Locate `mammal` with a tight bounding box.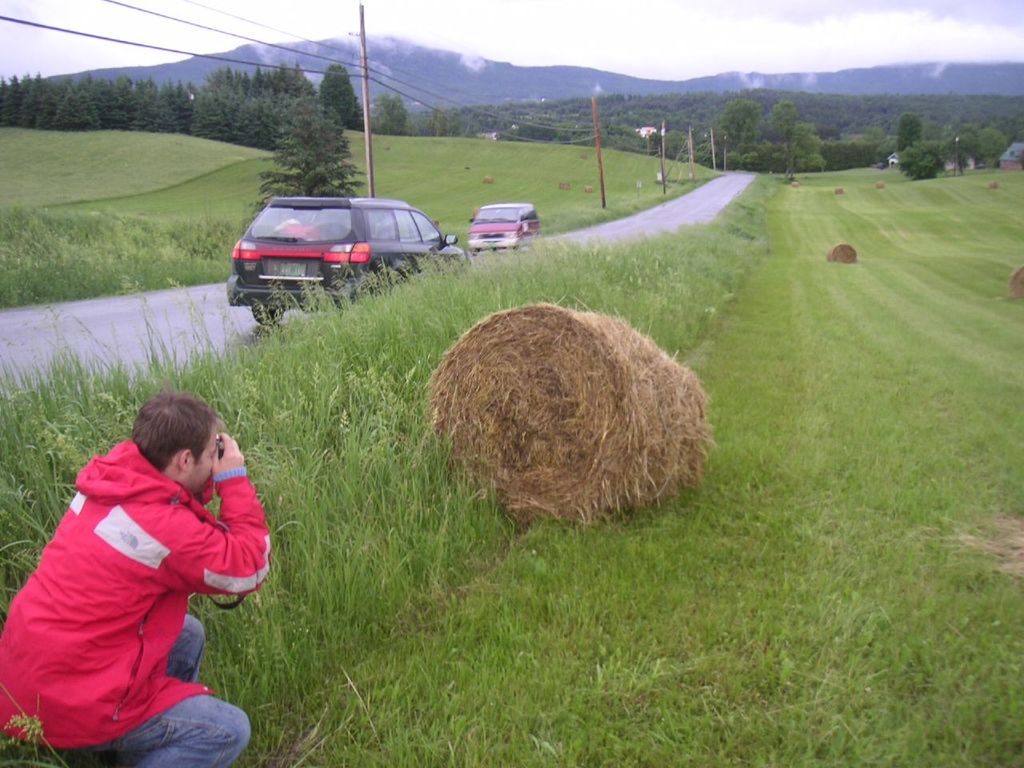
l=5, t=371, r=286, b=767.
